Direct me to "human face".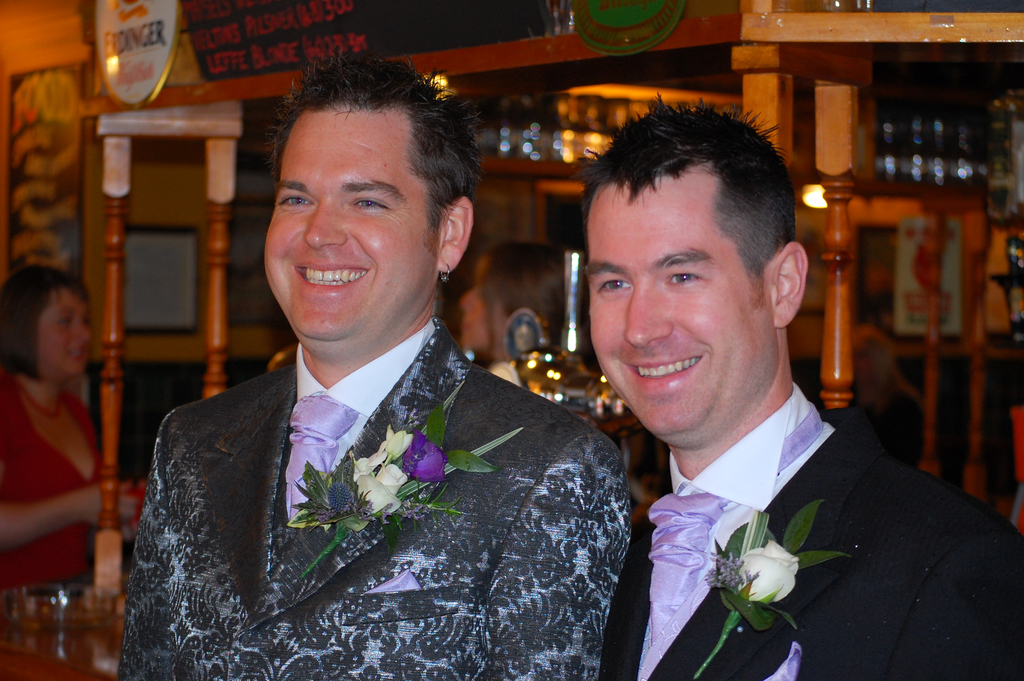
Direction: 264/105/436/343.
